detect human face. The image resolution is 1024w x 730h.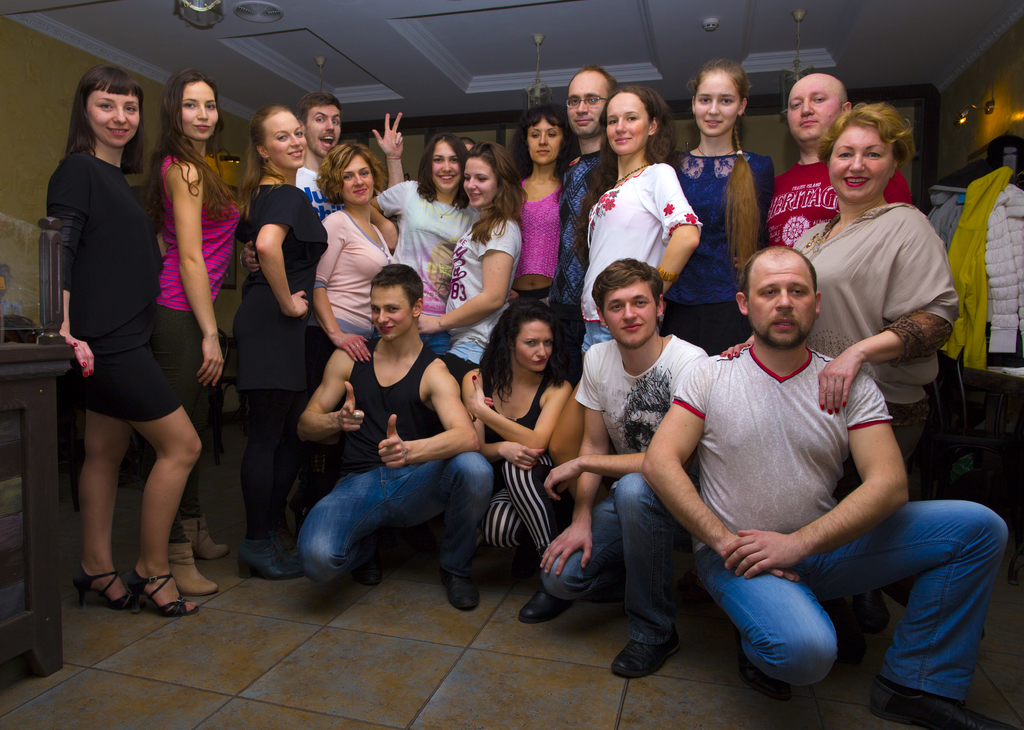
692 76 739 135.
